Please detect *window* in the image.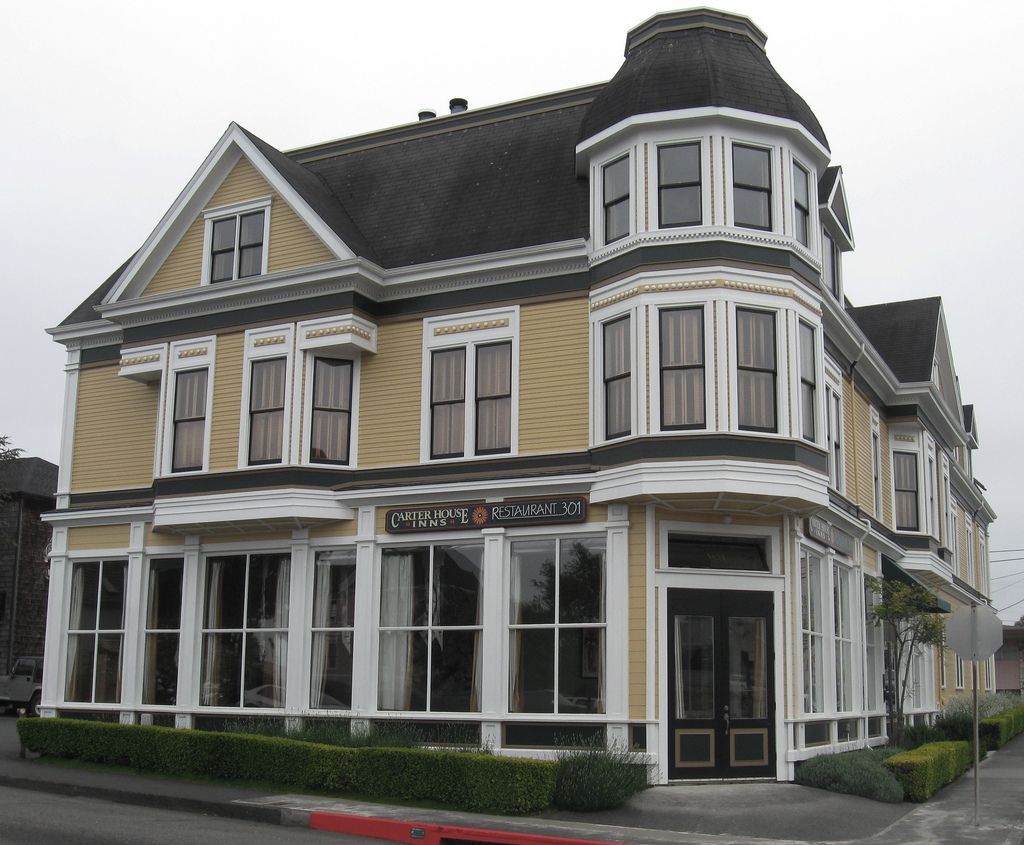
(x1=378, y1=545, x2=490, y2=712).
